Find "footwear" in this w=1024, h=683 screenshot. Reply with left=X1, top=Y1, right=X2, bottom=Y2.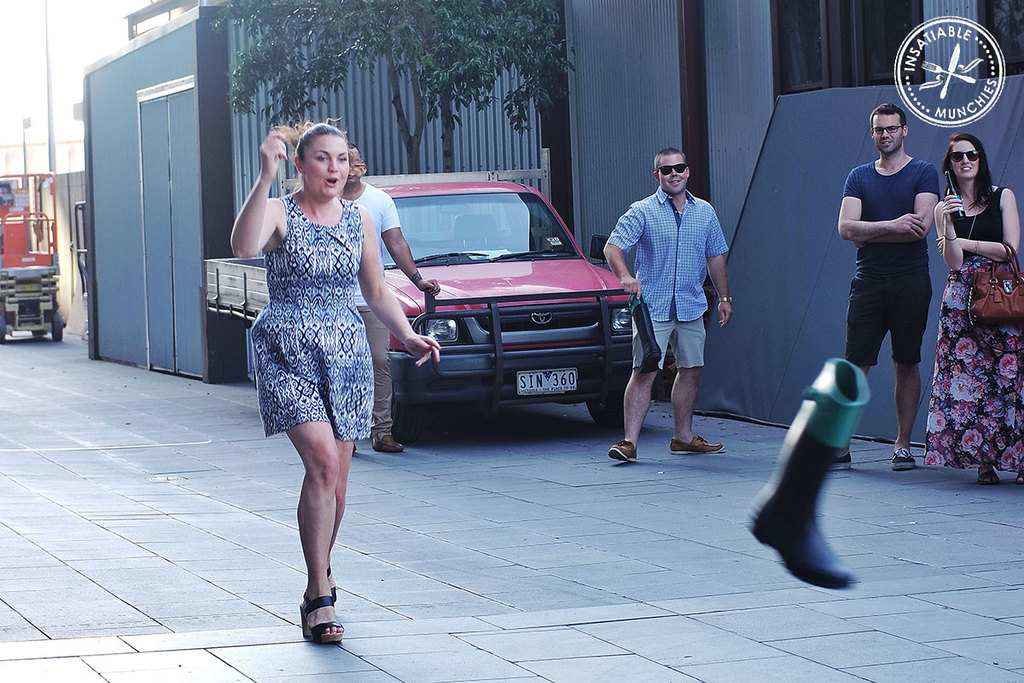
left=318, top=563, right=333, bottom=593.
